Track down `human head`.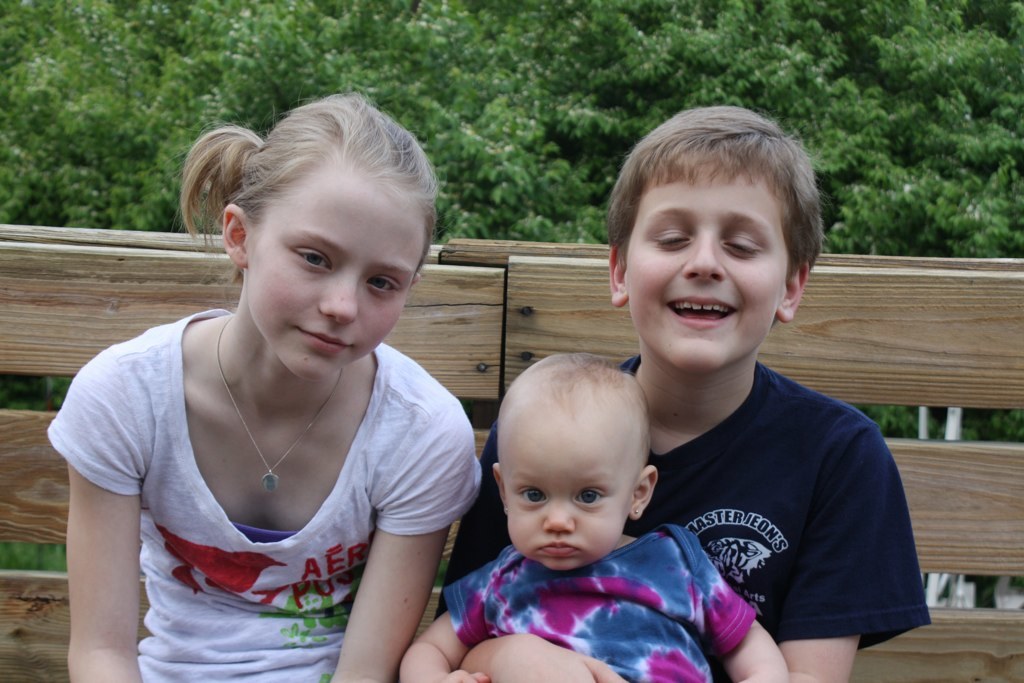
Tracked to [173, 91, 435, 387].
